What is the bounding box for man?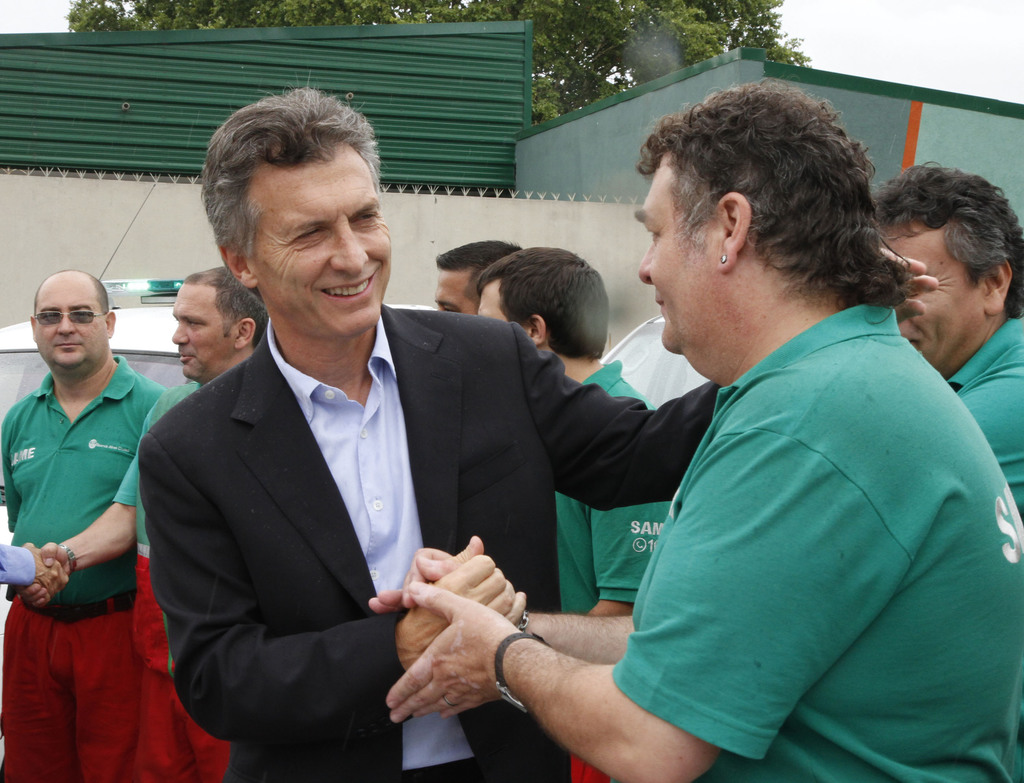
rect(124, 63, 744, 782).
